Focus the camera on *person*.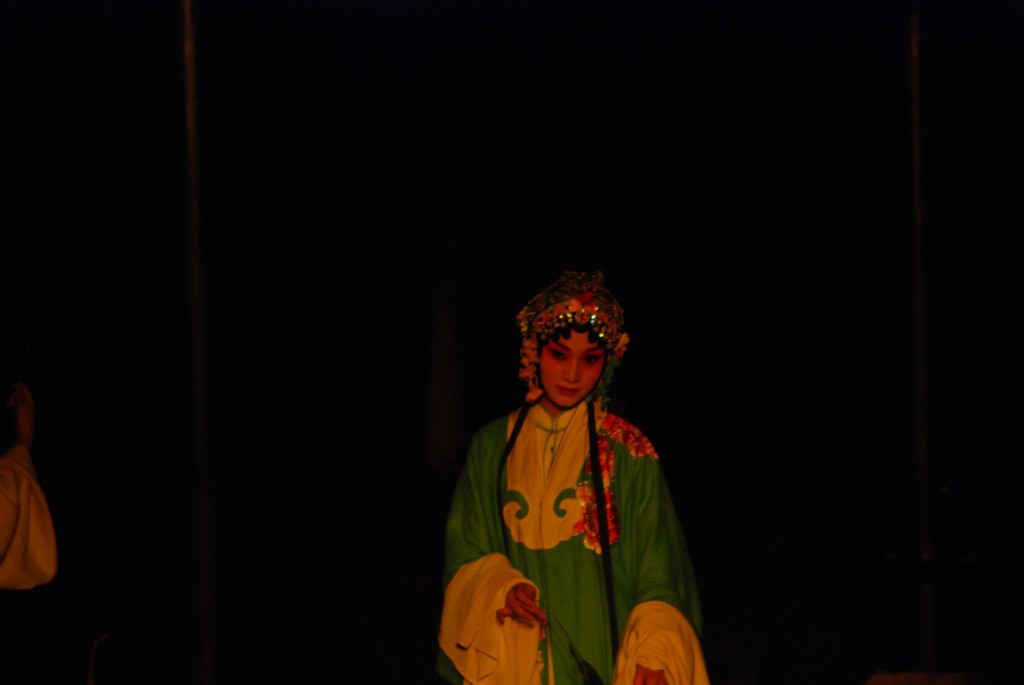
Focus region: {"left": 0, "top": 384, "right": 59, "bottom": 593}.
